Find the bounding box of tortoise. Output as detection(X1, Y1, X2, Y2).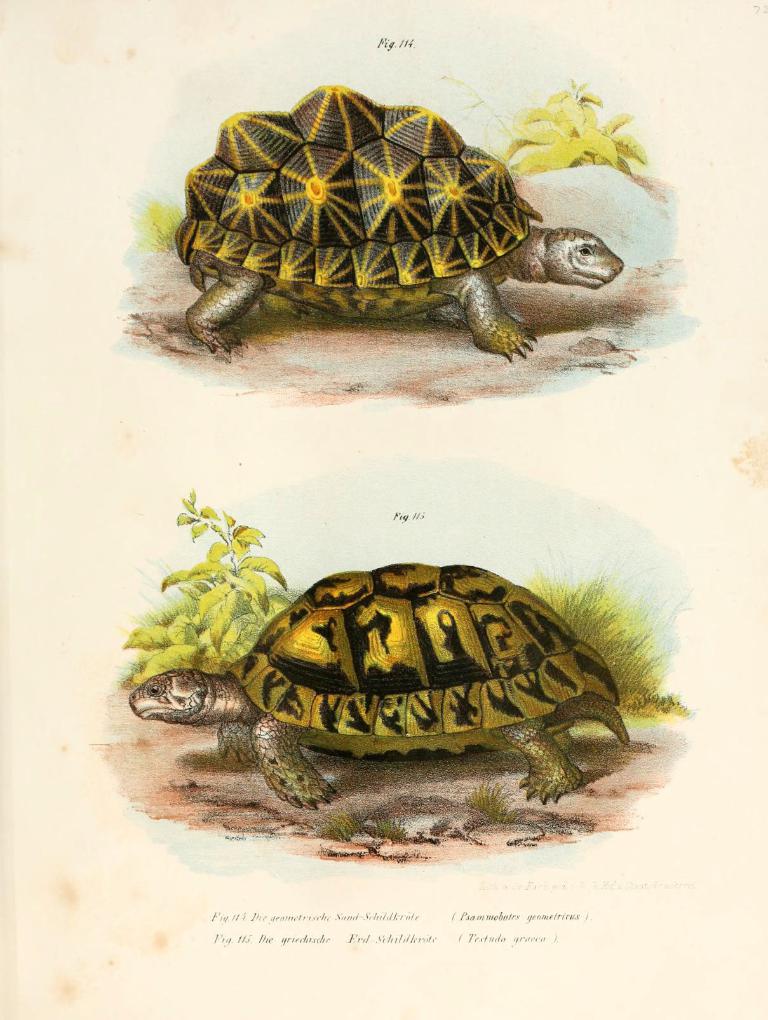
detection(125, 560, 639, 813).
